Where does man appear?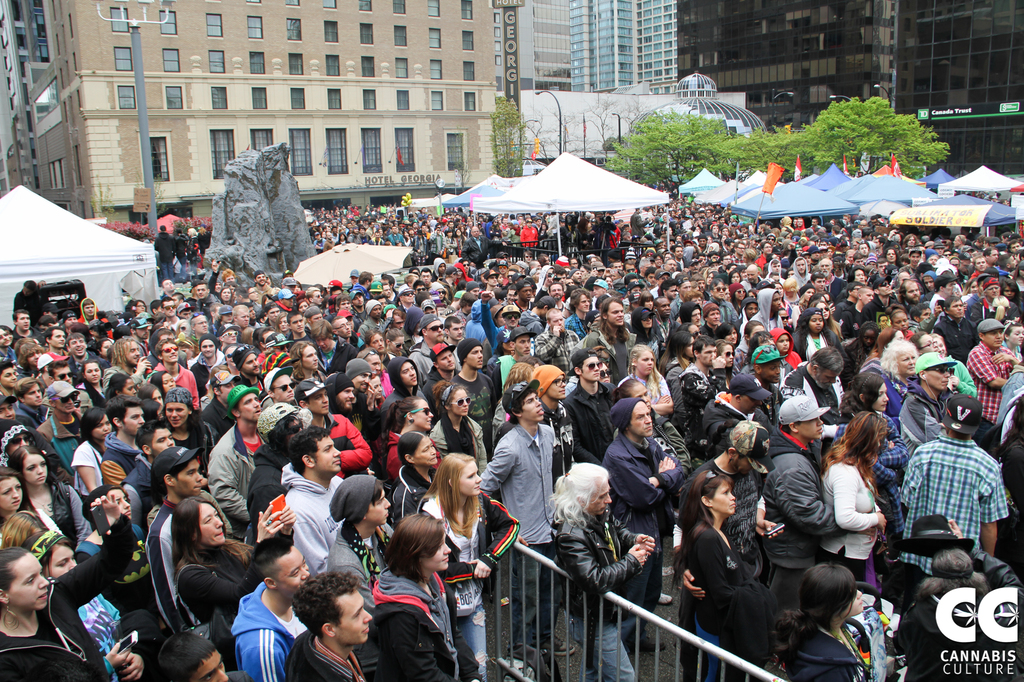
Appears at rect(698, 256, 707, 264).
